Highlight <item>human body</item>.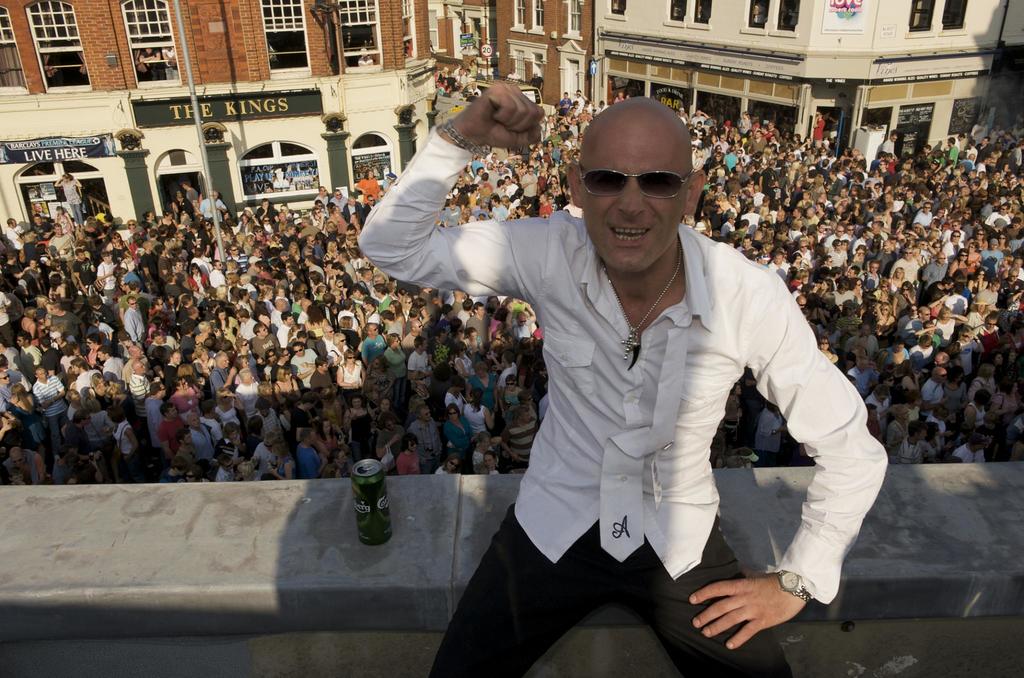
Highlighted region: 979,176,984,185.
